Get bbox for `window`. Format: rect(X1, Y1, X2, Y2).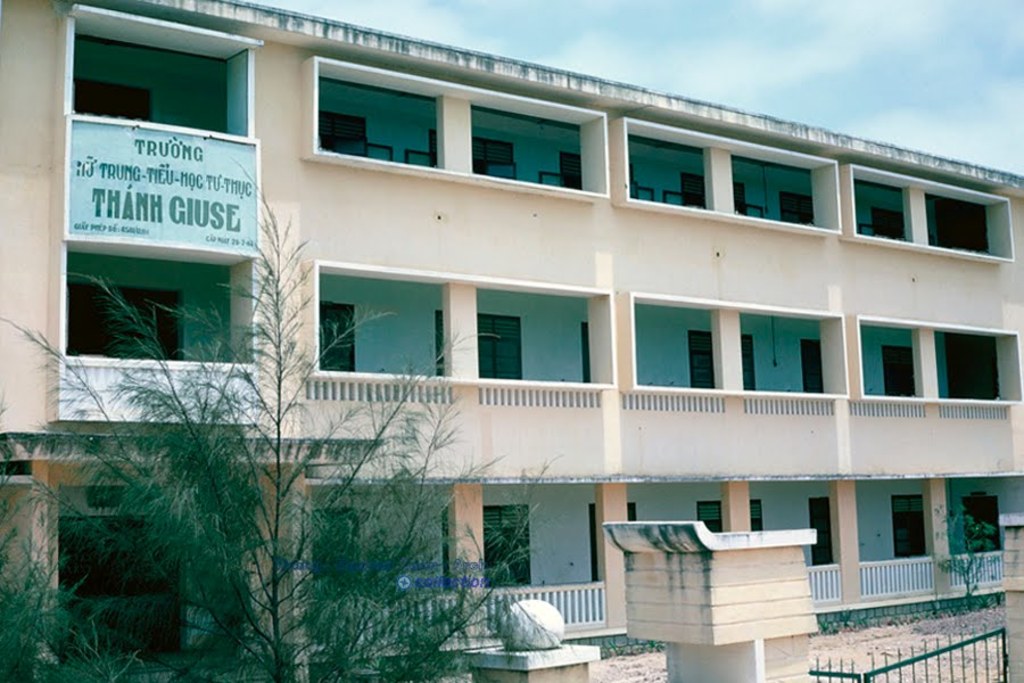
rect(696, 500, 767, 534).
